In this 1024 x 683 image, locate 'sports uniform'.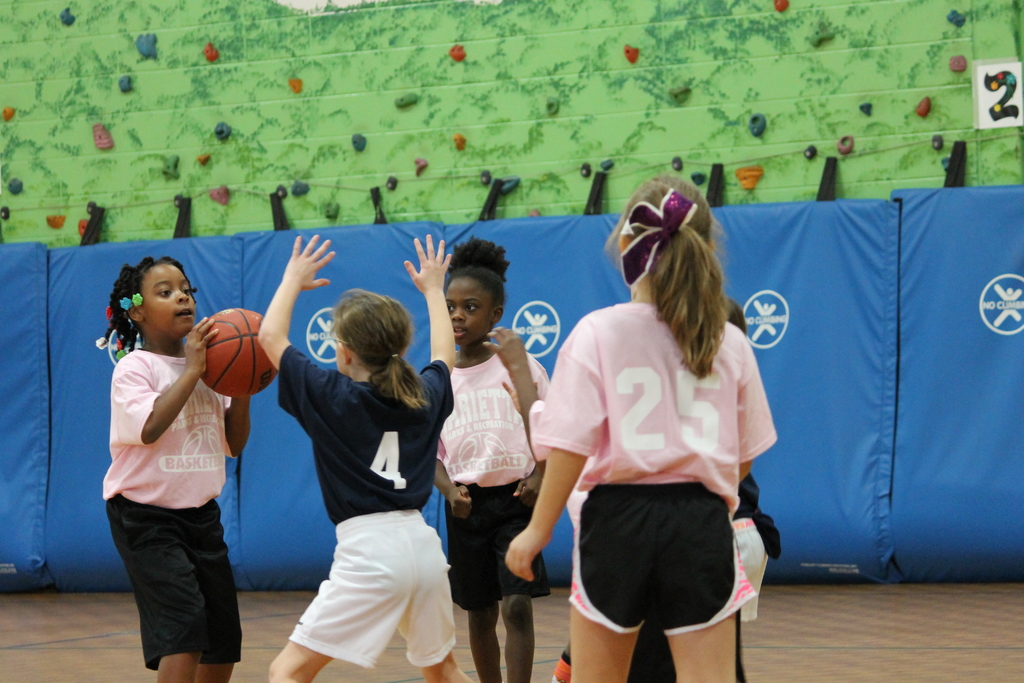
Bounding box: {"left": 521, "top": 265, "right": 800, "bottom": 670}.
